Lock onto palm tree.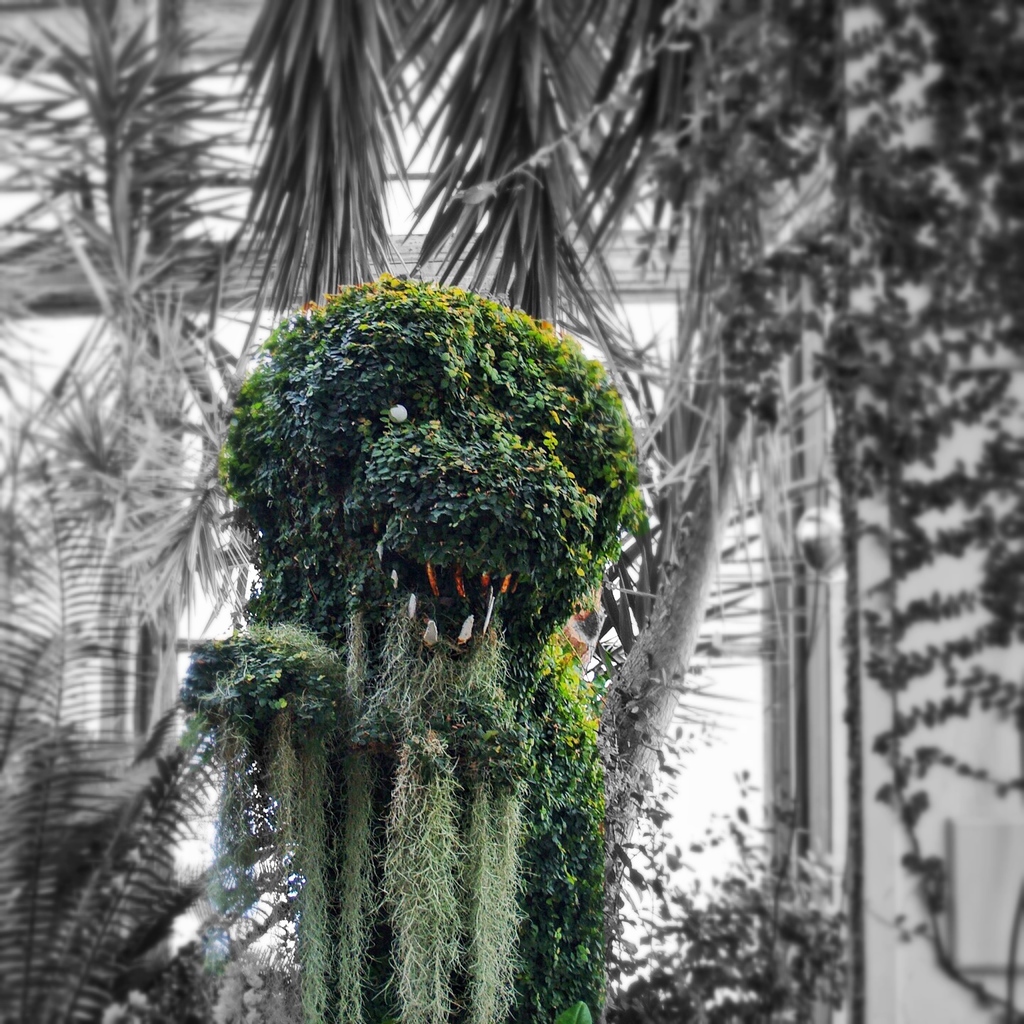
Locked: left=401, top=0, right=605, bottom=317.
